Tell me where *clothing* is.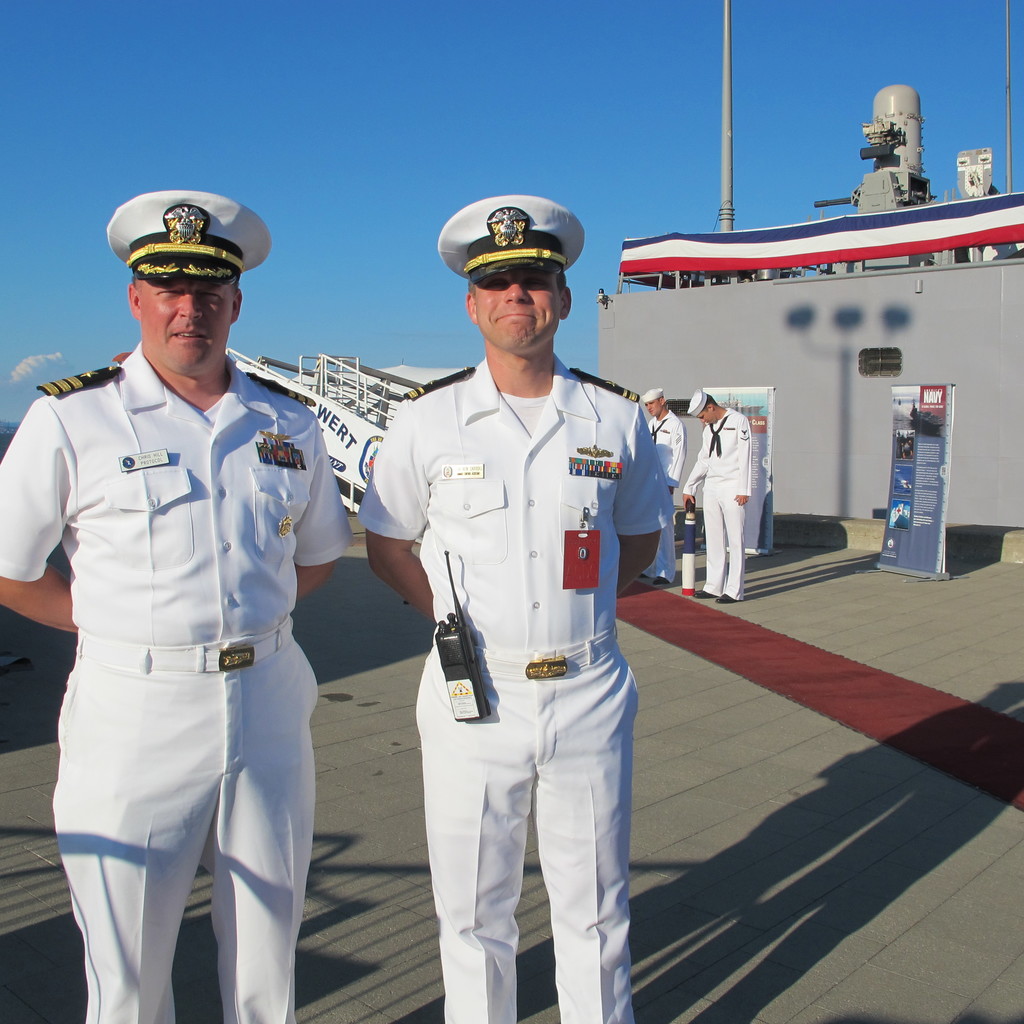
*clothing* is at 0, 340, 365, 1023.
